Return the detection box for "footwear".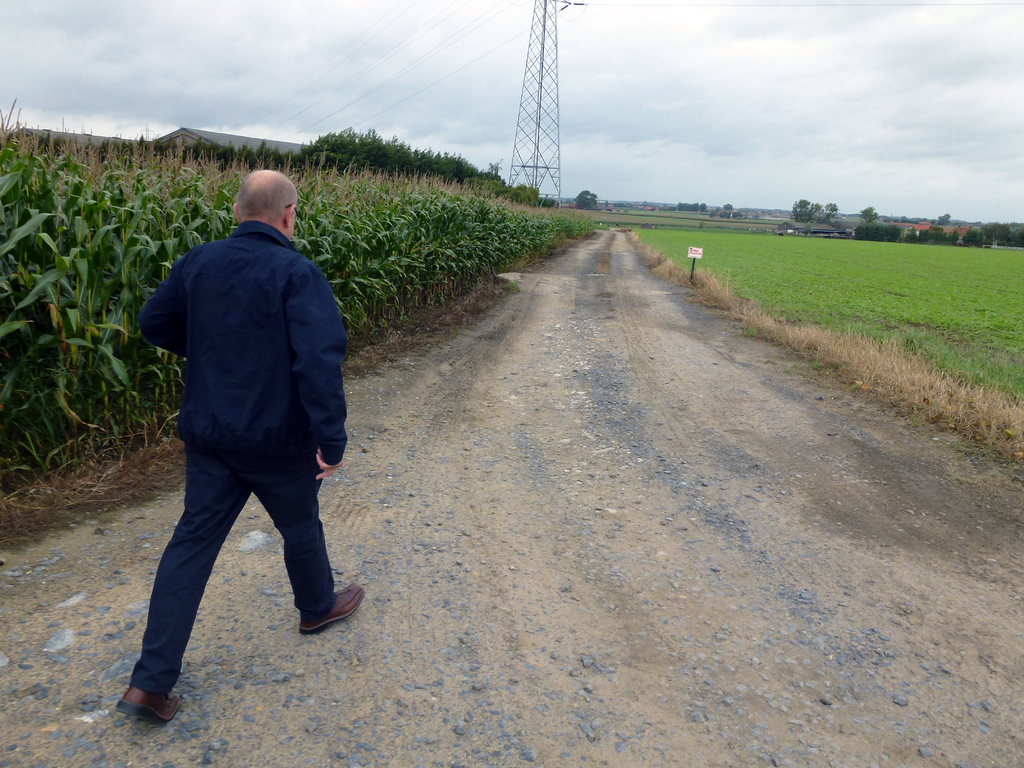
bbox=[116, 682, 179, 724].
